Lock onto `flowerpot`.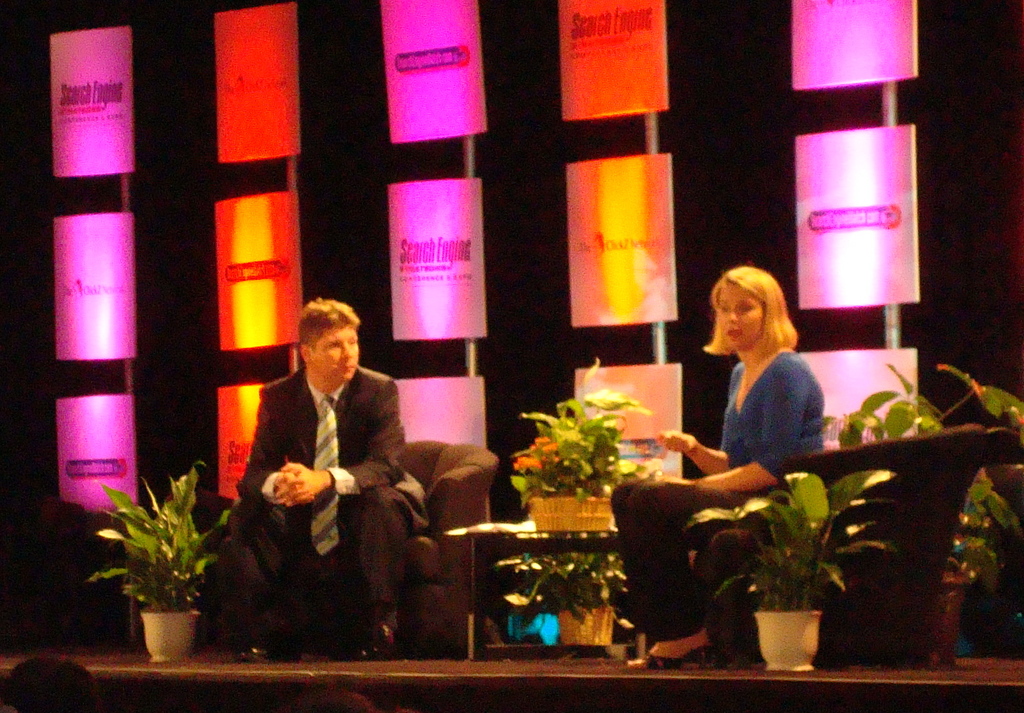
Locked: {"x1": 93, "y1": 479, "x2": 208, "y2": 664}.
